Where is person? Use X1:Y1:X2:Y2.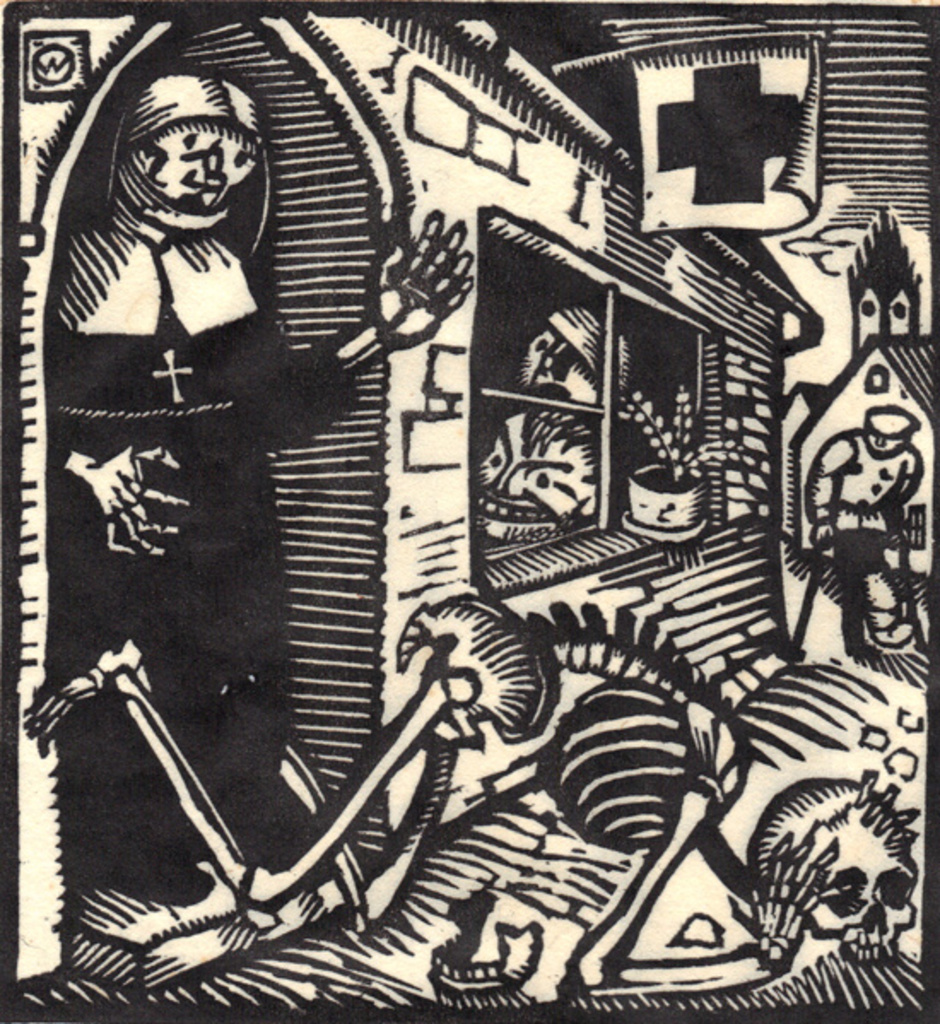
51:12:393:947.
